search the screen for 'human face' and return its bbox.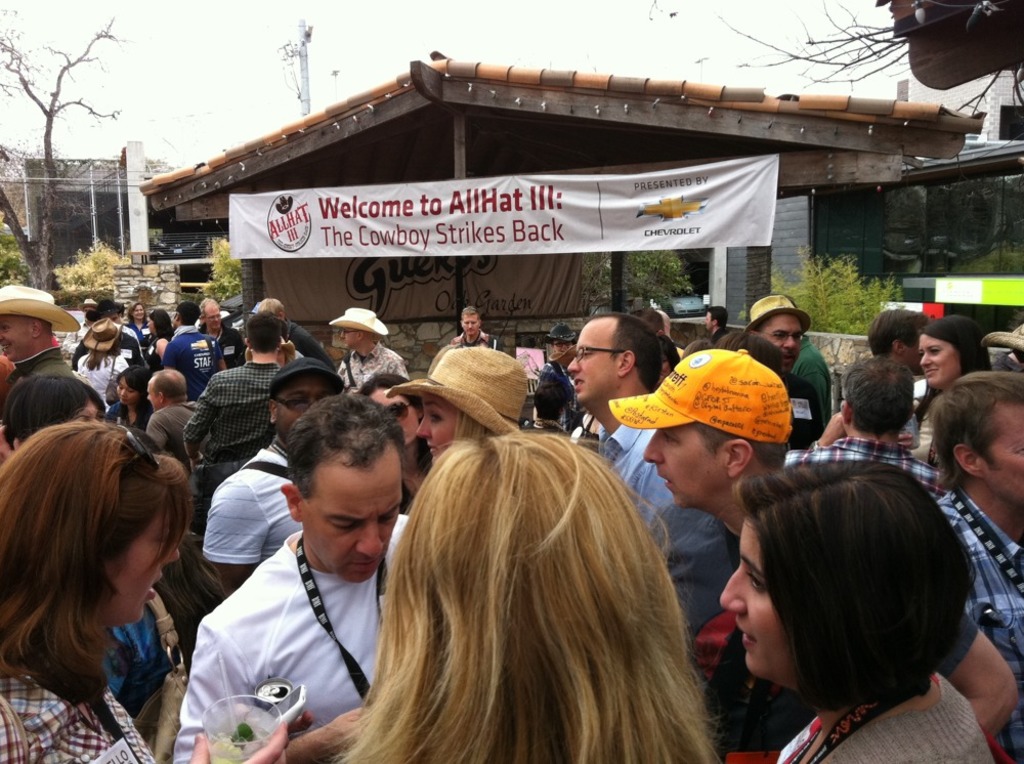
Found: x1=206 y1=301 x2=222 y2=328.
